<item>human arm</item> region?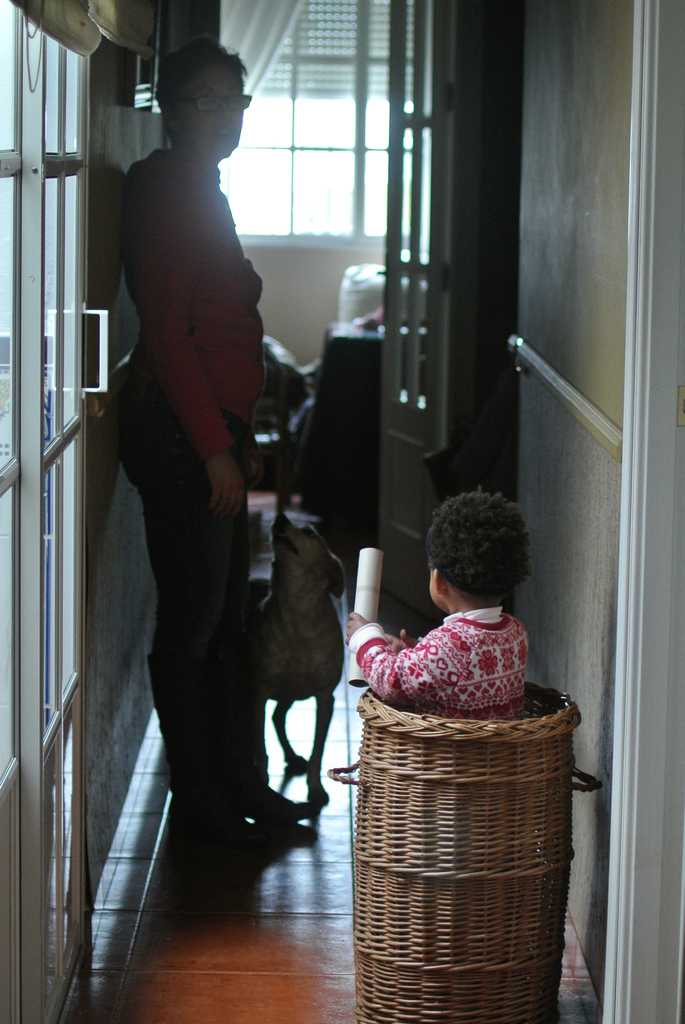
134, 176, 246, 521
